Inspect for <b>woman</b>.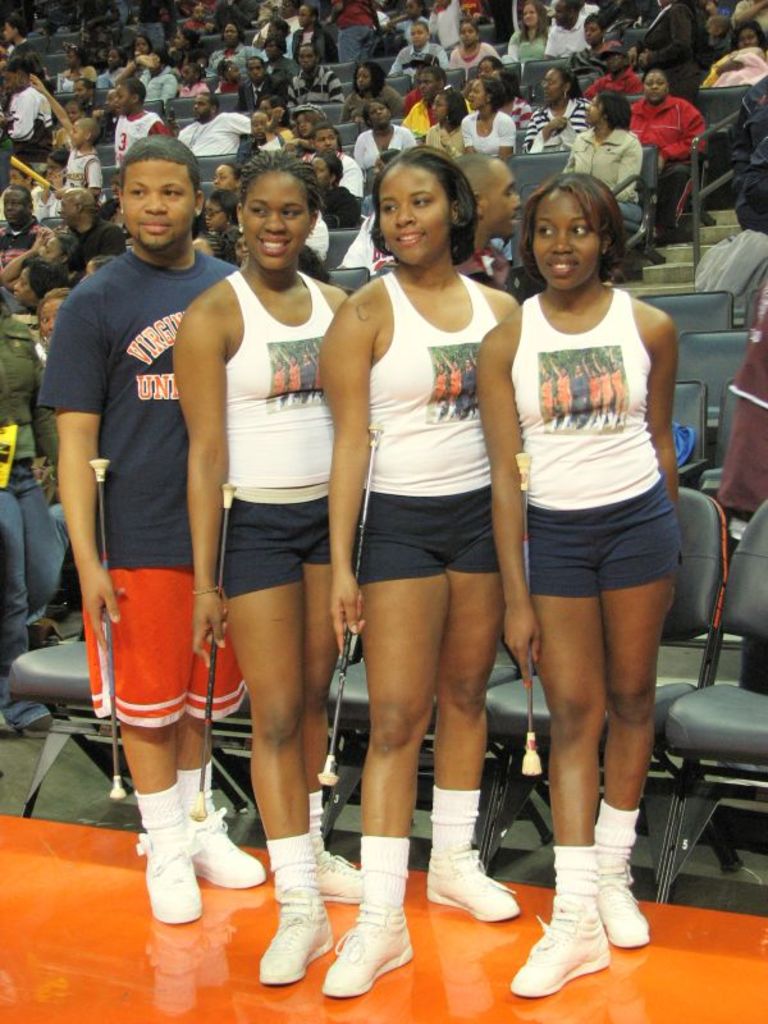
Inspection: box(316, 131, 543, 914).
